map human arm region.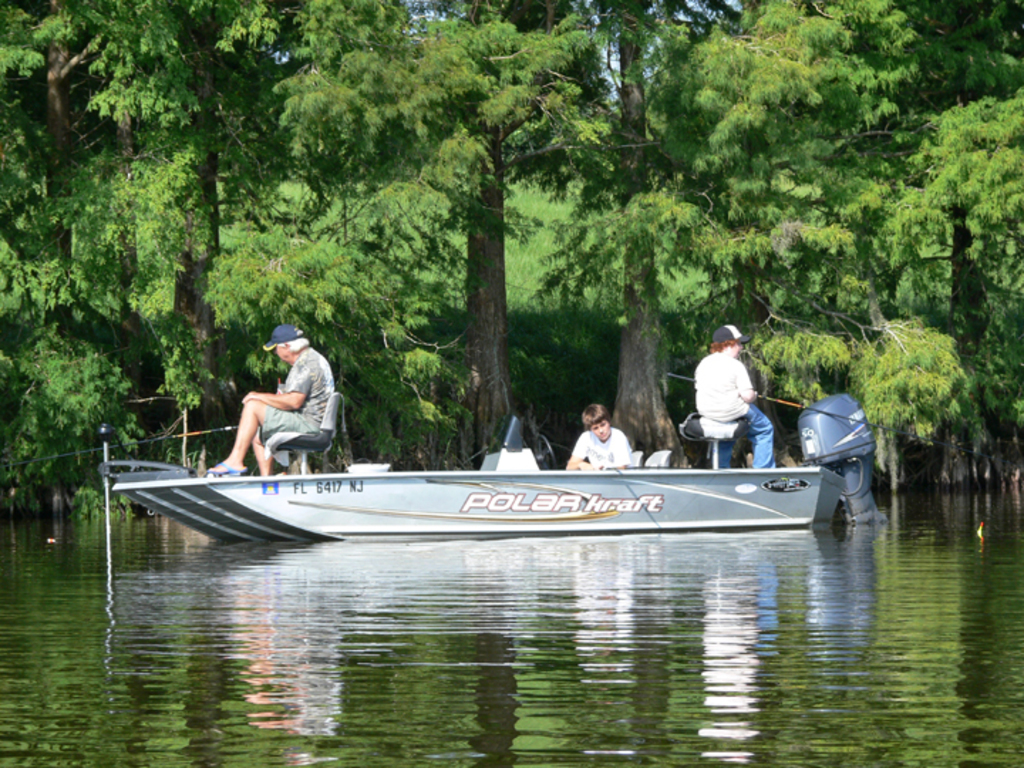
Mapped to x1=569 y1=444 x2=586 y2=472.
